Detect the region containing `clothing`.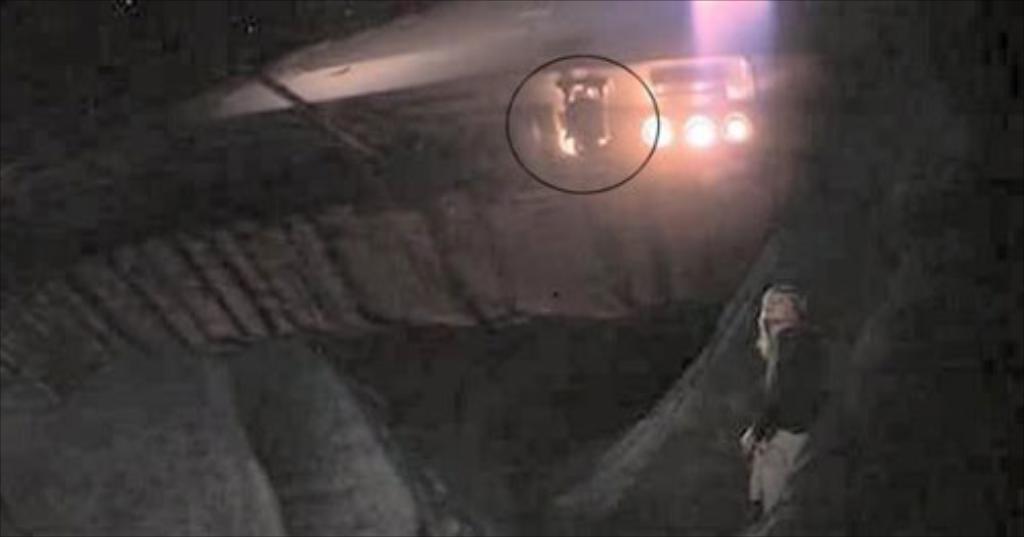
detection(750, 326, 829, 510).
